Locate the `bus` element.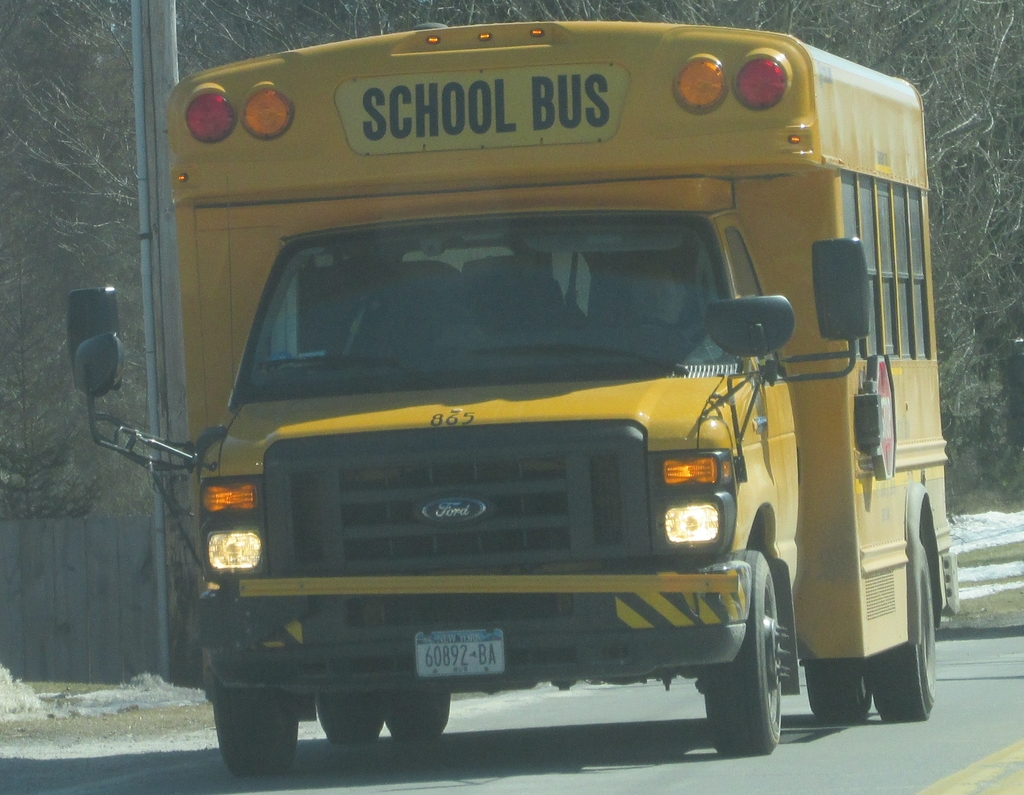
Element bbox: (x1=69, y1=22, x2=957, y2=782).
